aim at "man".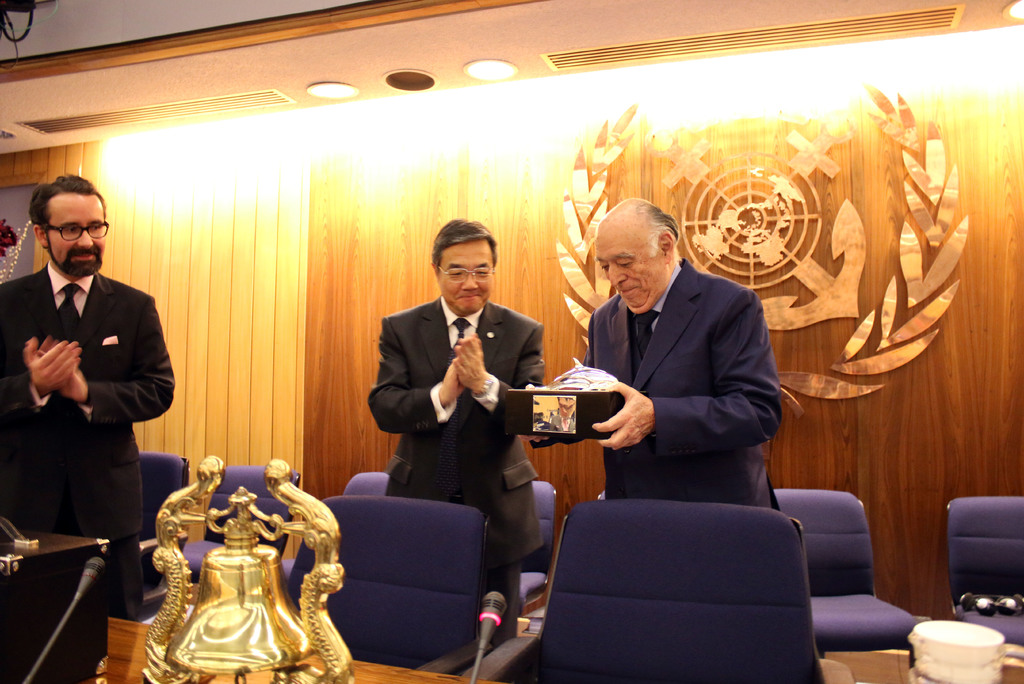
Aimed at 365,216,547,648.
